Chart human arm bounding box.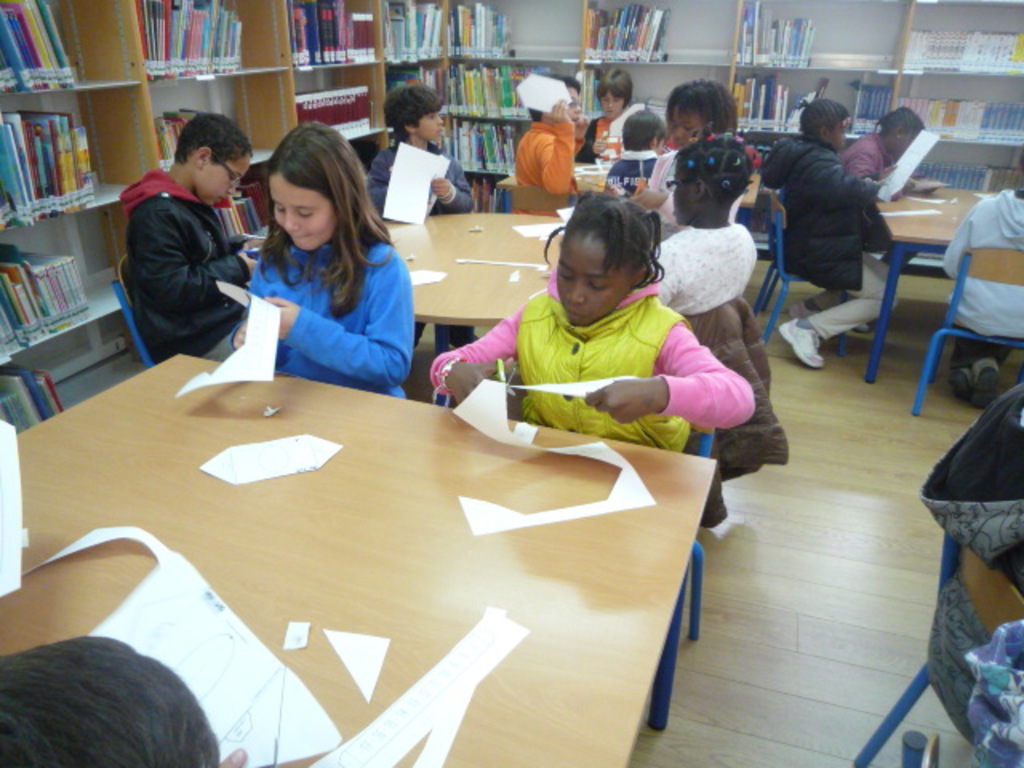
Charted: x1=568 y1=110 x2=592 y2=162.
